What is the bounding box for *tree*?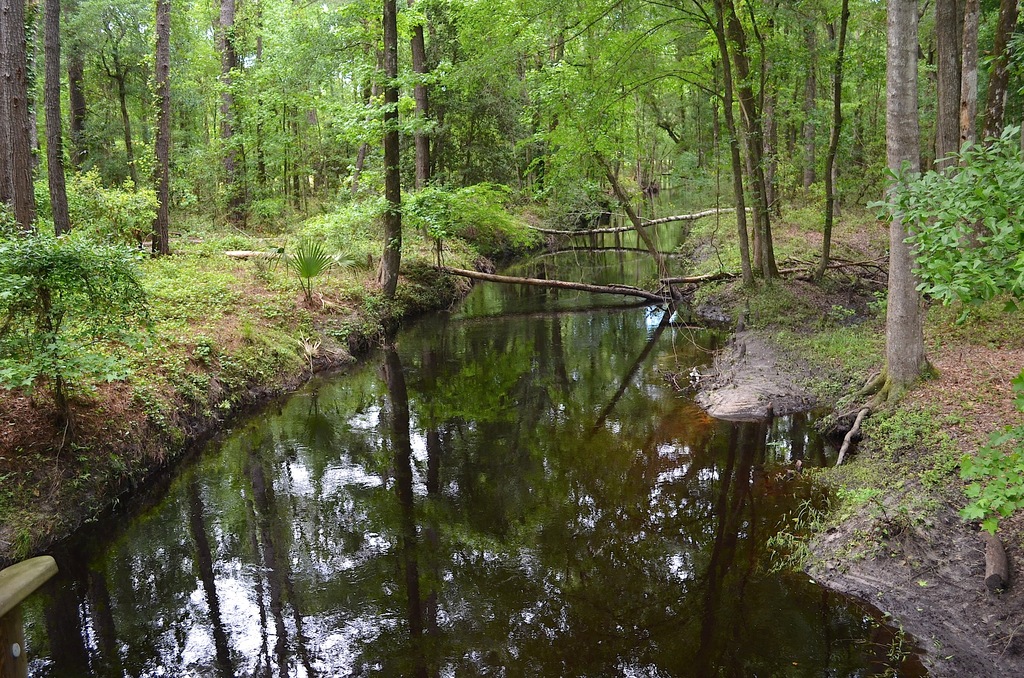
[222, 0, 431, 299].
